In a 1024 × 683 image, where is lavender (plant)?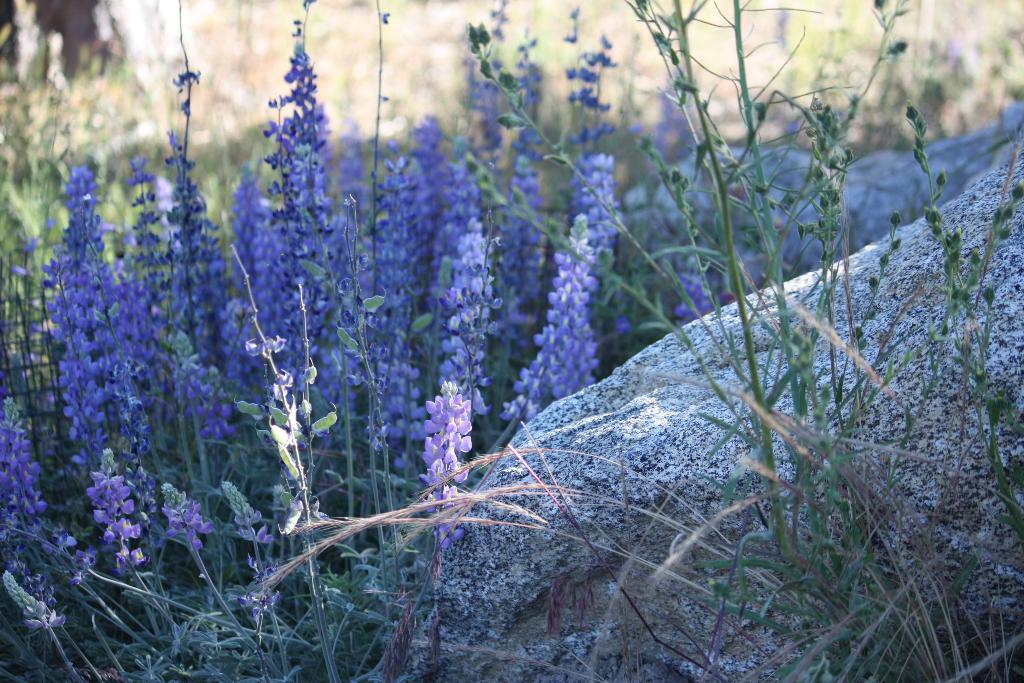
detection(368, 149, 424, 456).
